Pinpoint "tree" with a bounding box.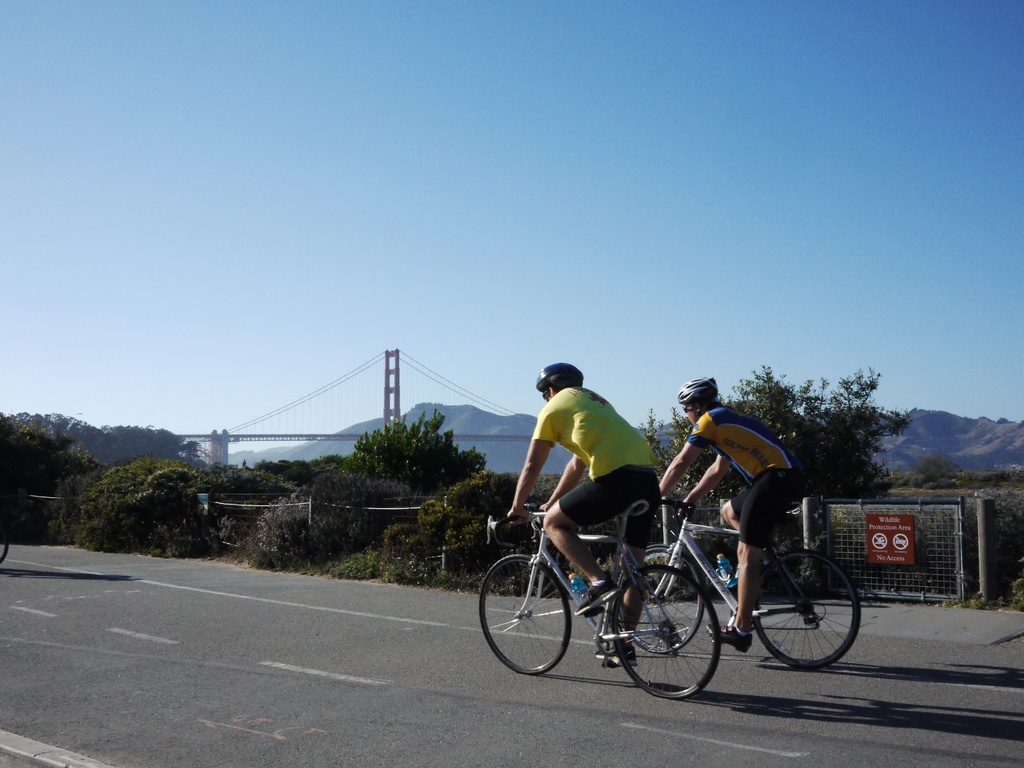
detection(109, 422, 189, 470).
